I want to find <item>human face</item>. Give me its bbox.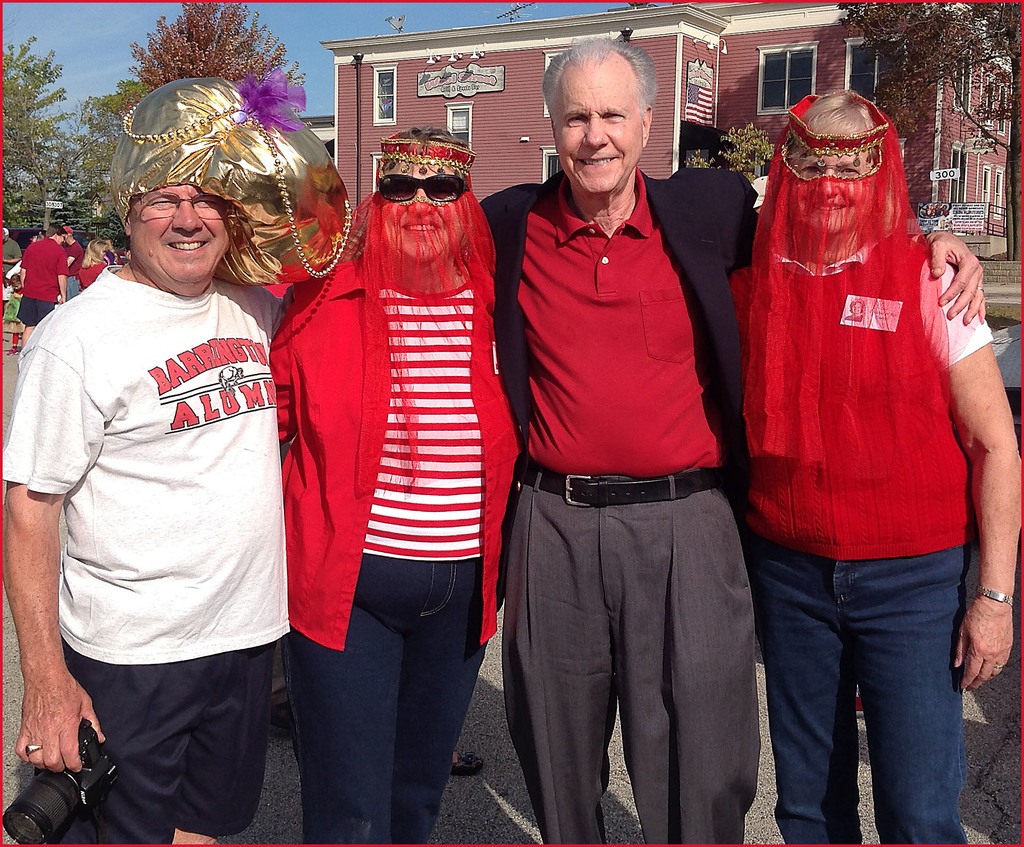
bbox=(379, 158, 469, 263).
